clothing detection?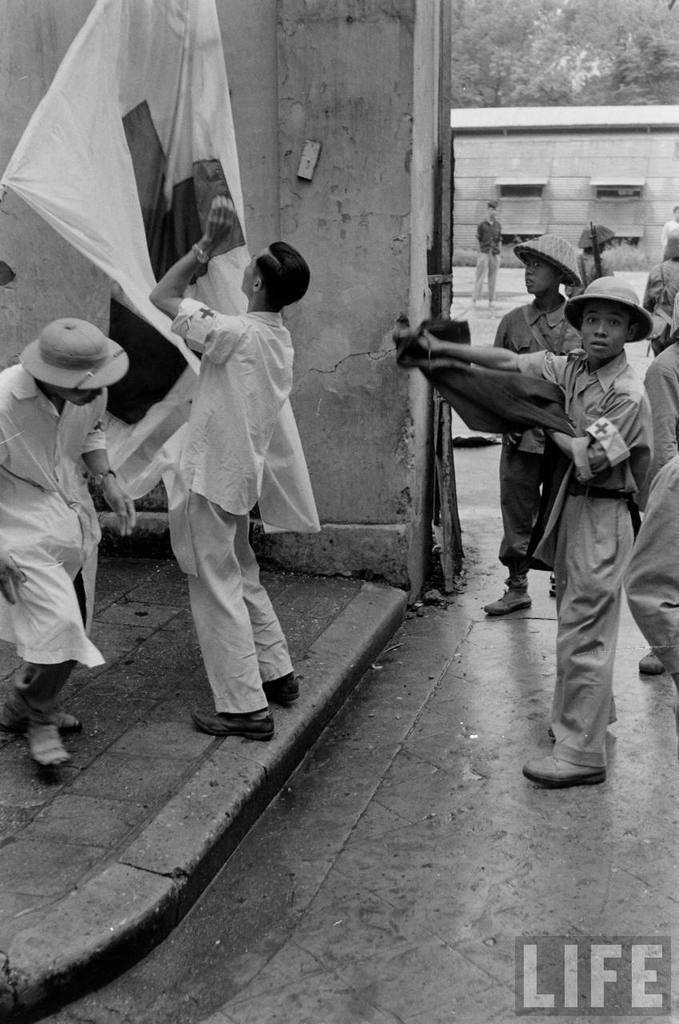
bbox=[0, 362, 107, 730]
